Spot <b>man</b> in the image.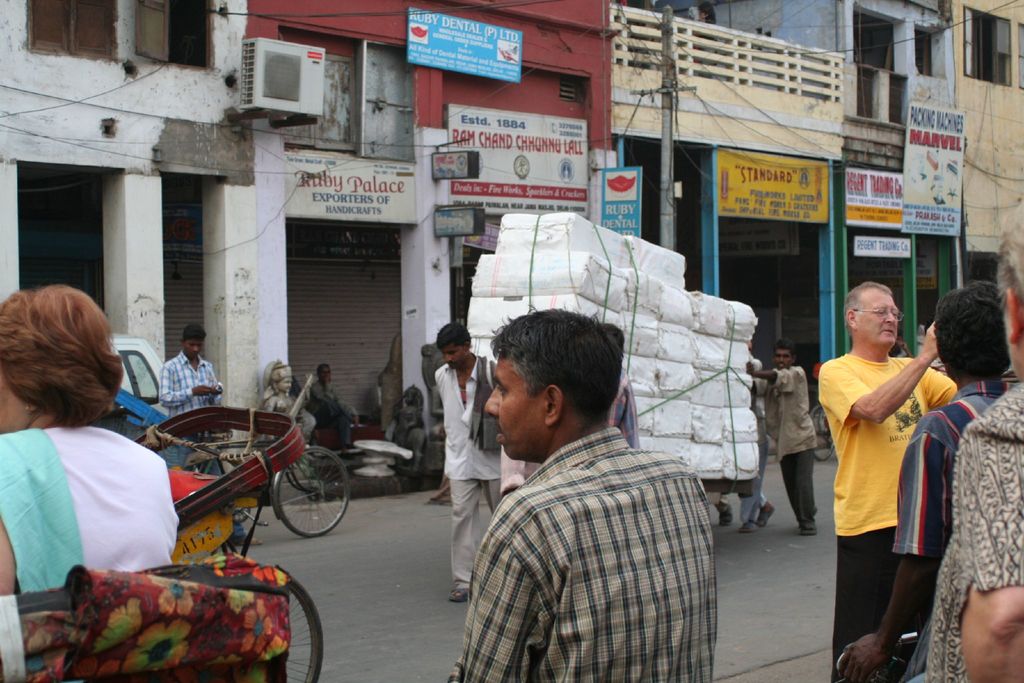
<b>man</b> found at box=[922, 199, 1023, 682].
